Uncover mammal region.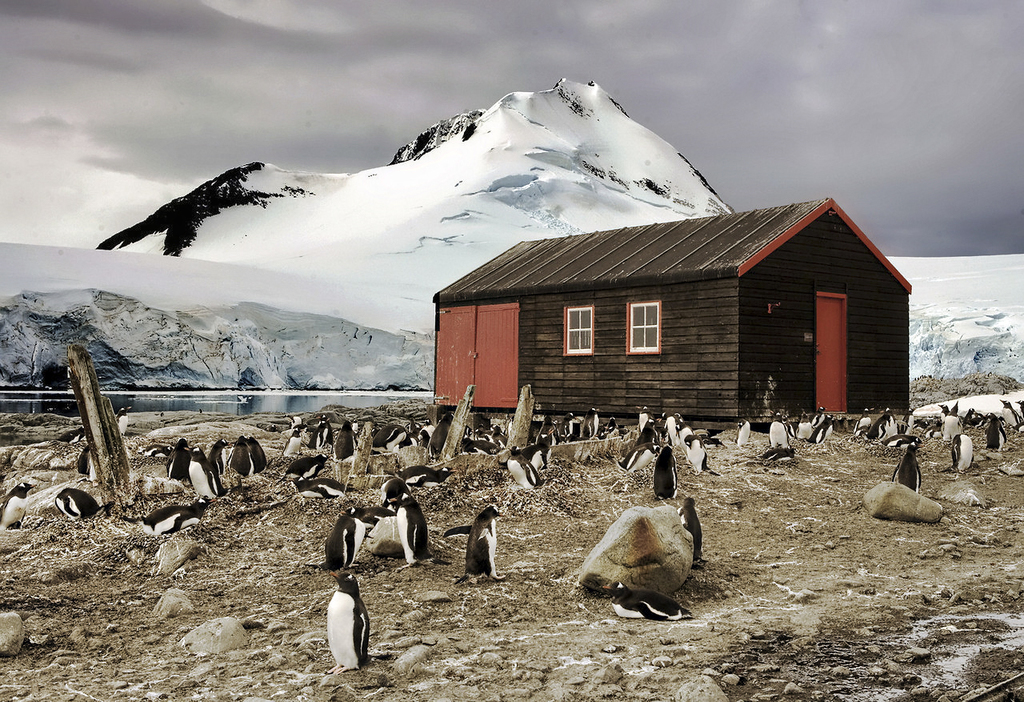
Uncovered: bbox=[760, 447, 797, 463].
